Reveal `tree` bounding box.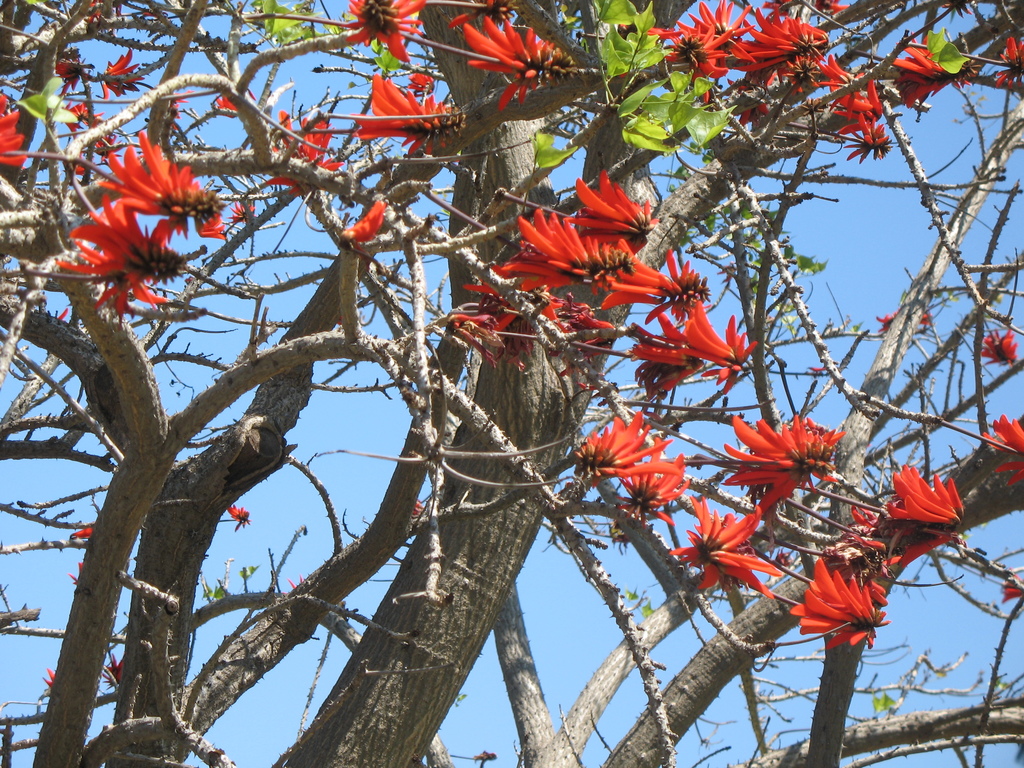
Revealed: (x1=17, y1=0, x2=1023, y2=739).
